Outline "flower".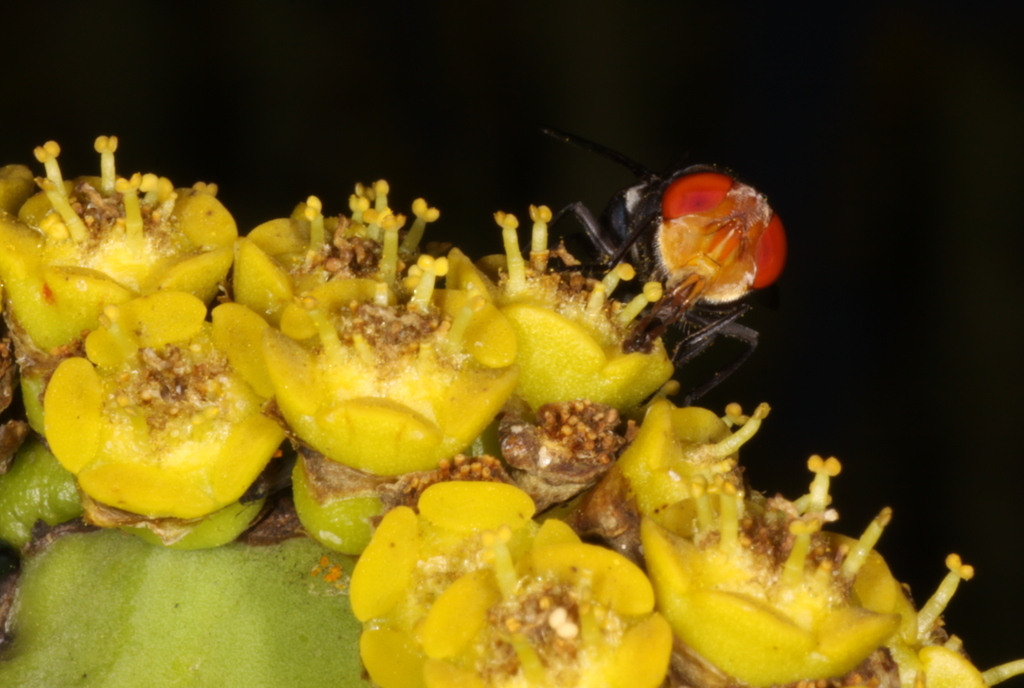
Outline: (x1=348, y1=478, x2=671, y2=687).
